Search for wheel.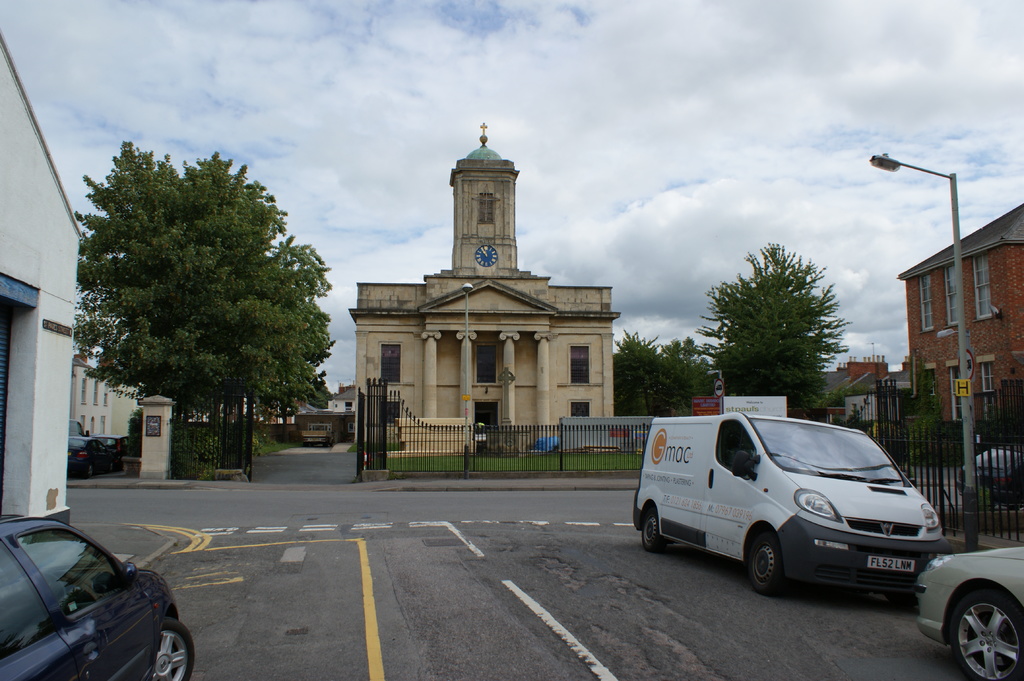
Found at box(745, 534, 774, 587).
